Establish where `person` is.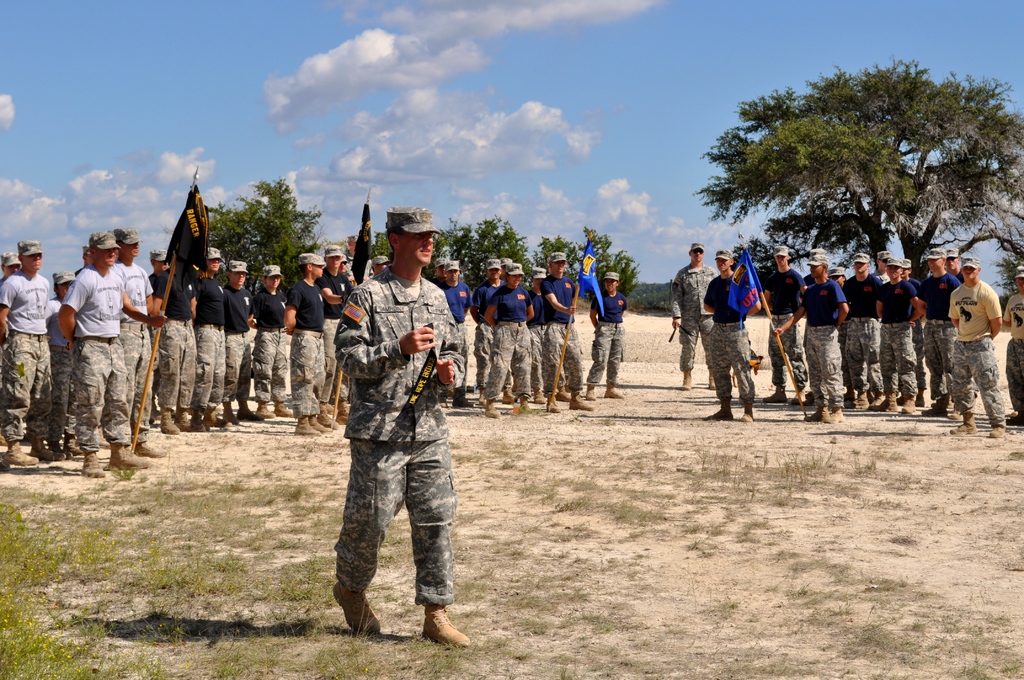
Established at (373, 263, 391, 277).
